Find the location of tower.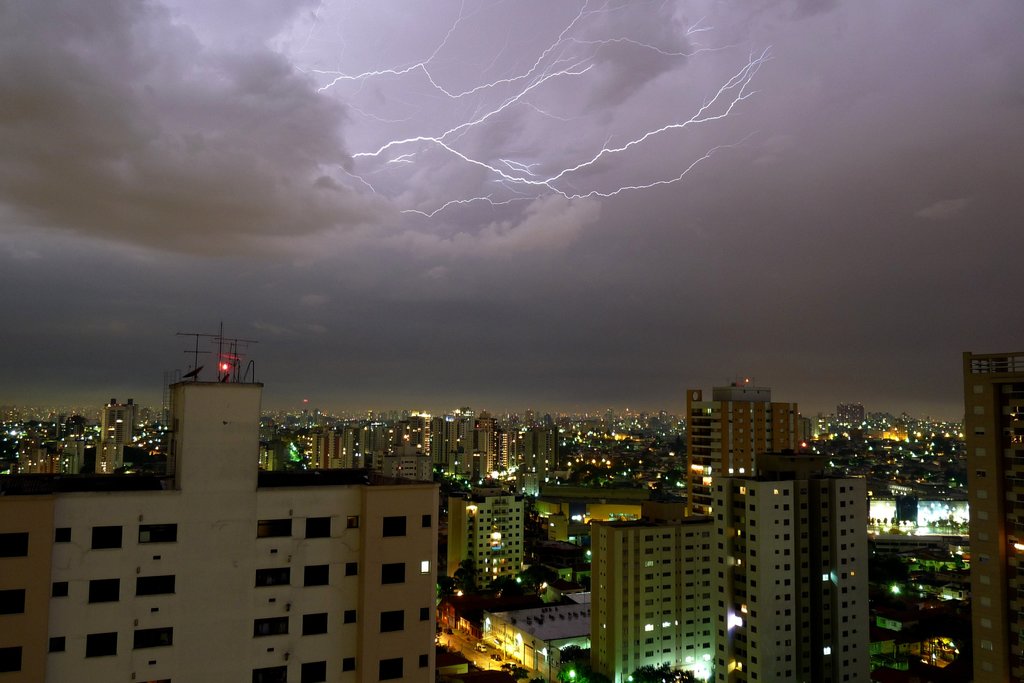
Location: left=966, top=352, right=1023, bottom=682.
